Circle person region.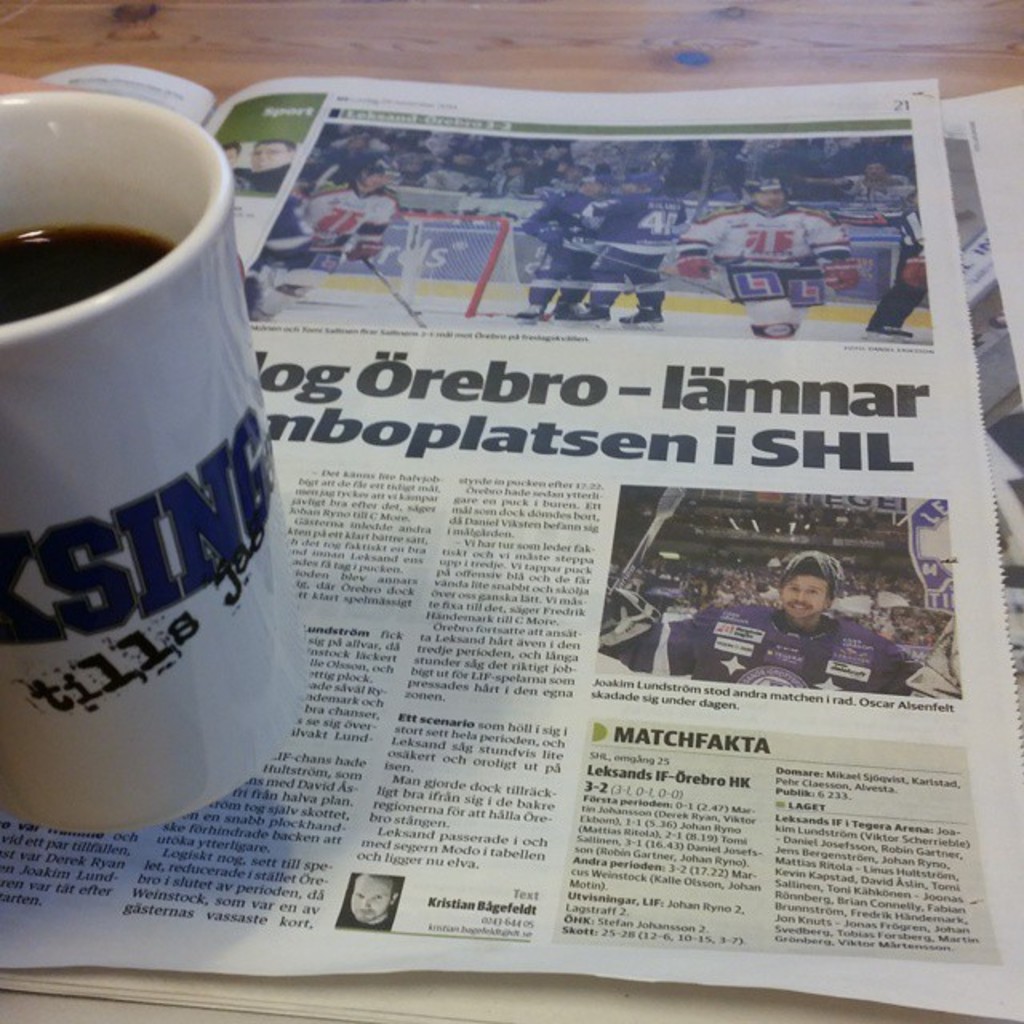
Region: {"x1": 571, "y1": 155, "x2": 672, "y2": 318}.
